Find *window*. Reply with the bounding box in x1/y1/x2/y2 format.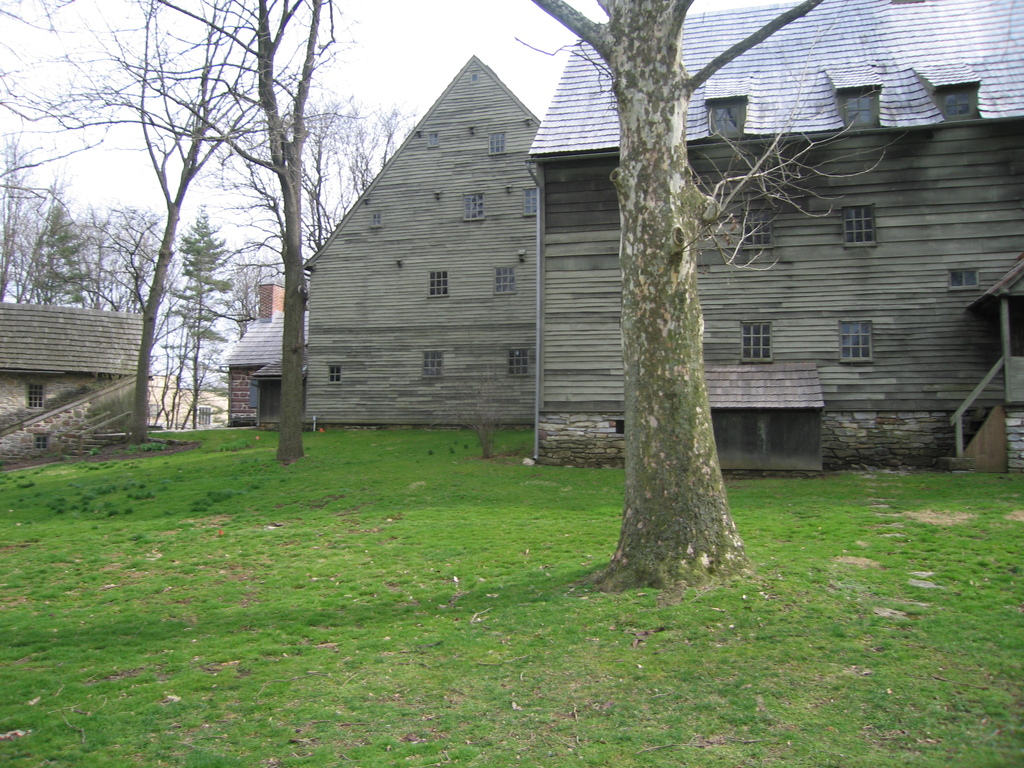
420/350/443/377.
